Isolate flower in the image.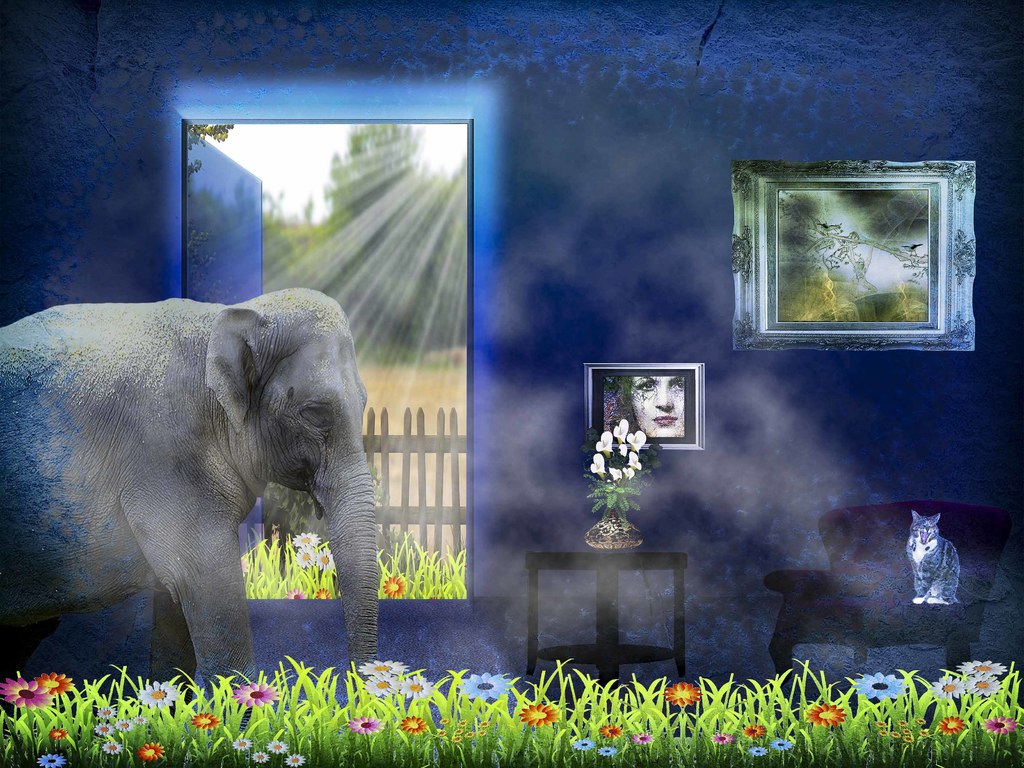
Isolated region: x1=0 y1=676 x2=52 y2=710.
